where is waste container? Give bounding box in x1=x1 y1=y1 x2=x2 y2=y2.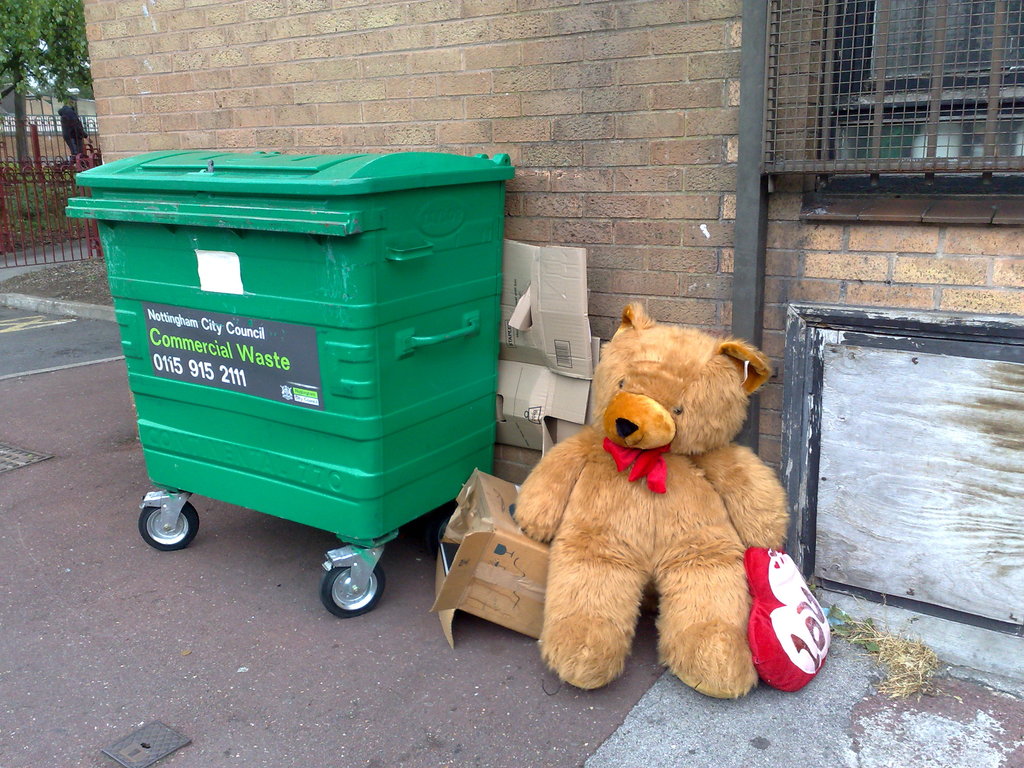
x1=48 y1=150 x2=492 y2=582.
